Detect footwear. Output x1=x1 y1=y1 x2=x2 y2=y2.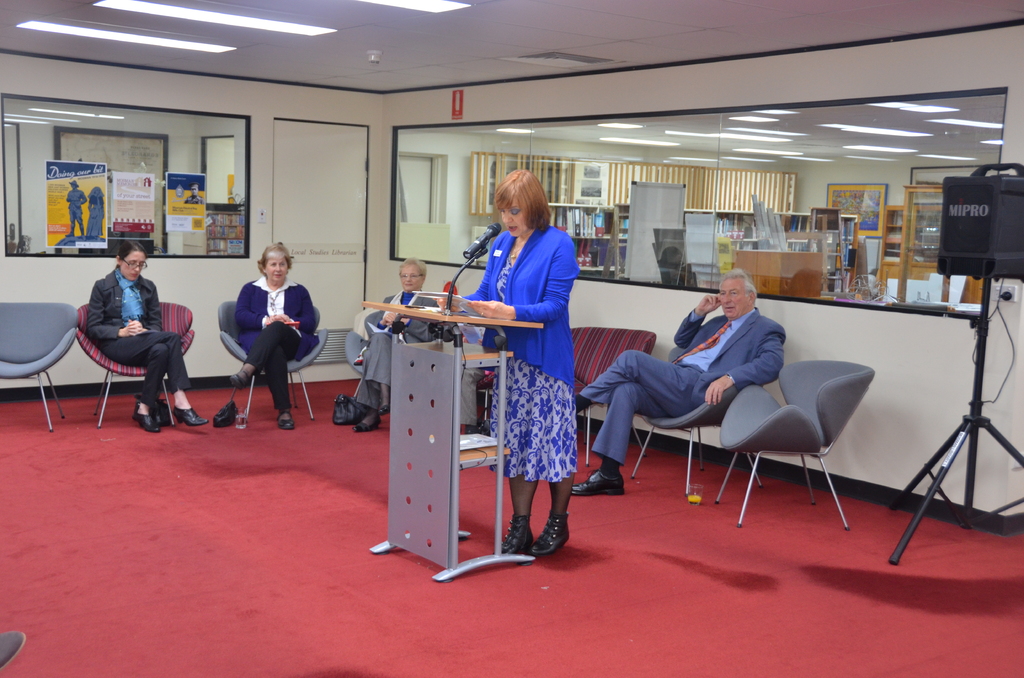
x1=228 y1=371 x2=246 y2=392.
